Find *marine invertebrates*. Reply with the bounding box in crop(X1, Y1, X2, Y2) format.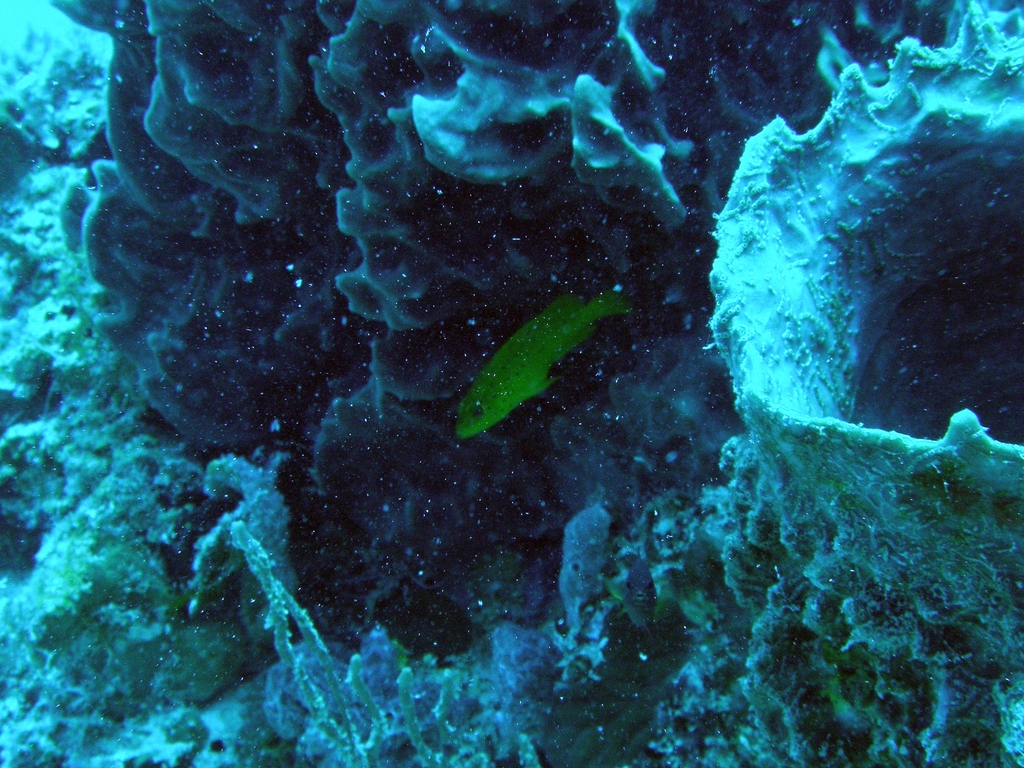
crop(372, 660, 546, 767).
